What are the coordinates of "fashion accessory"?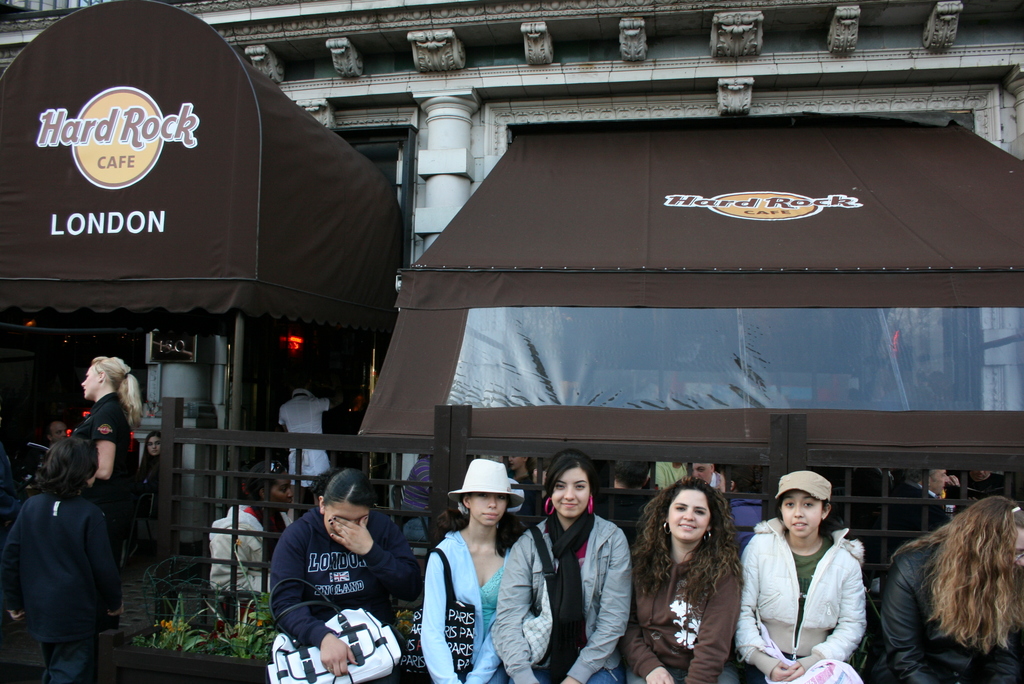
(772,472,830,506).
